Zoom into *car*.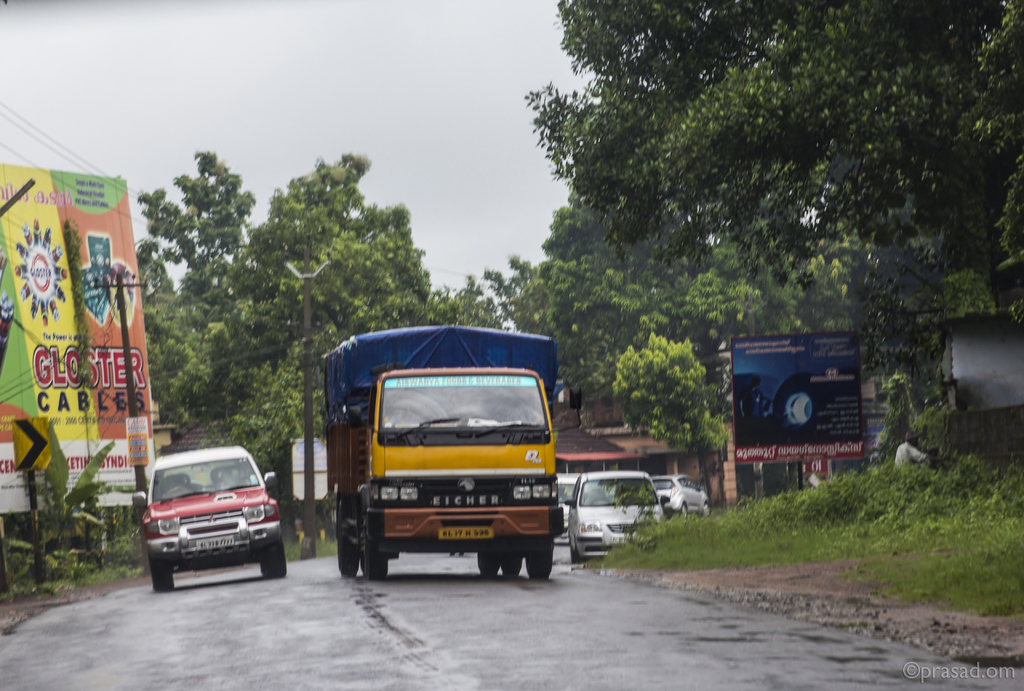
Zoom target: (left=556, top=466, right=577, bottom=538).
